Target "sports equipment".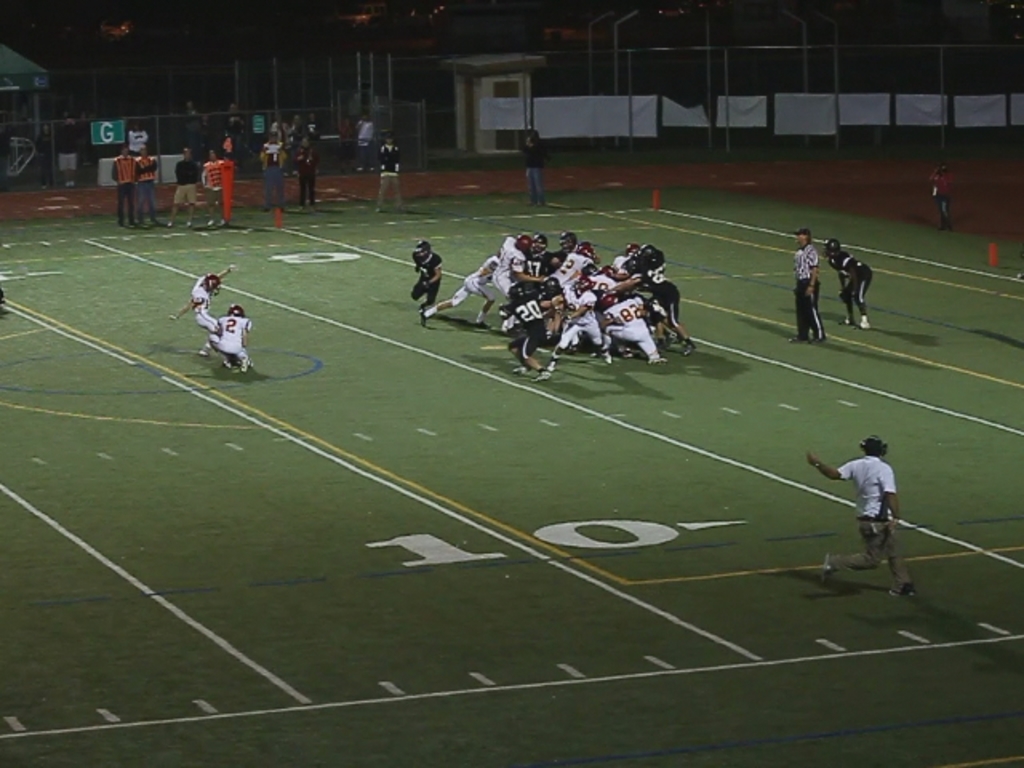
Target region: select_region(514, 234, 536, 251).
